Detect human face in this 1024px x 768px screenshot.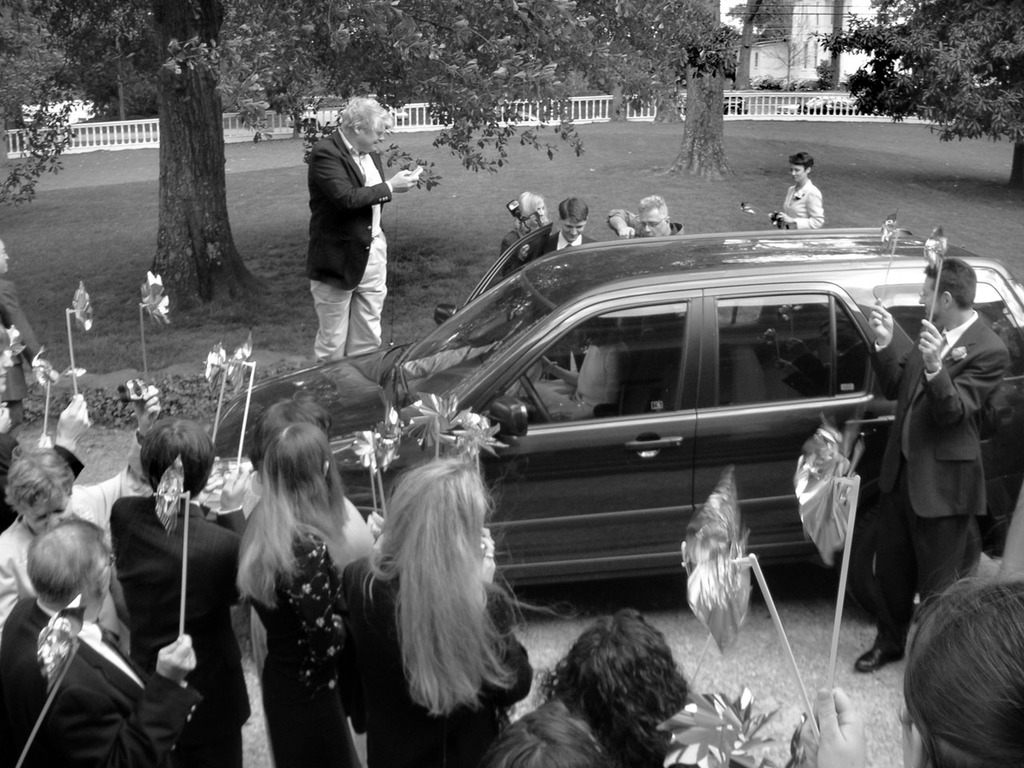
Detection: bbox=(644, 208, 662, 238).
